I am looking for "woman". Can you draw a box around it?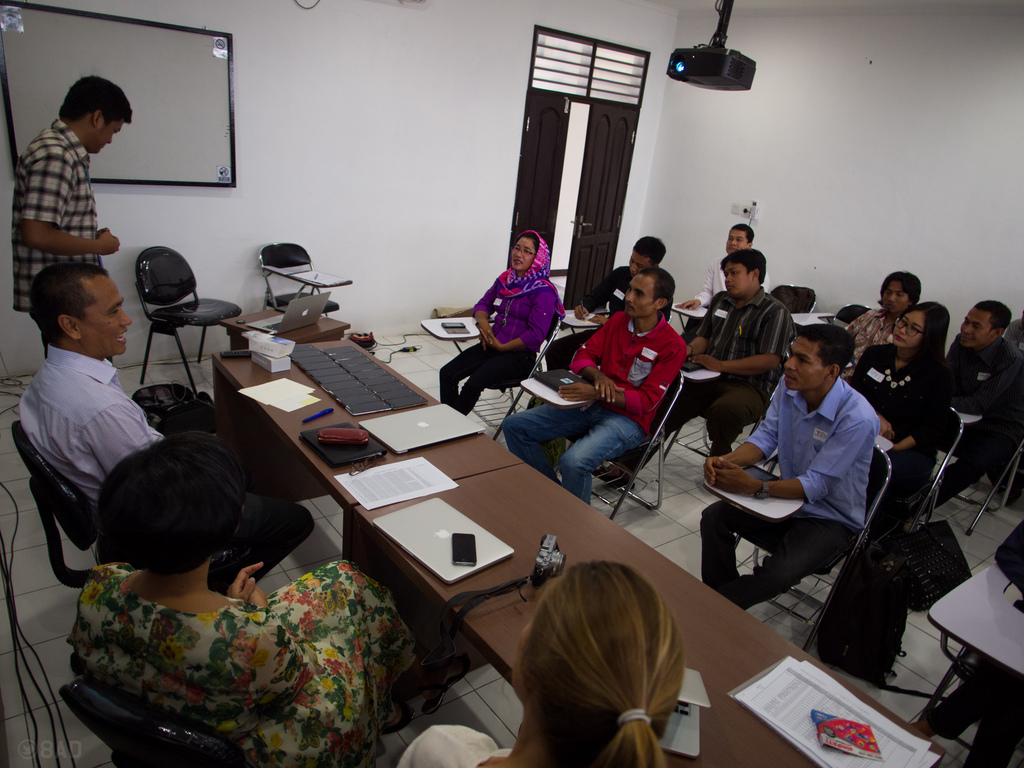
Sure, the bounding box is <box>440,228,566,416</box>.
